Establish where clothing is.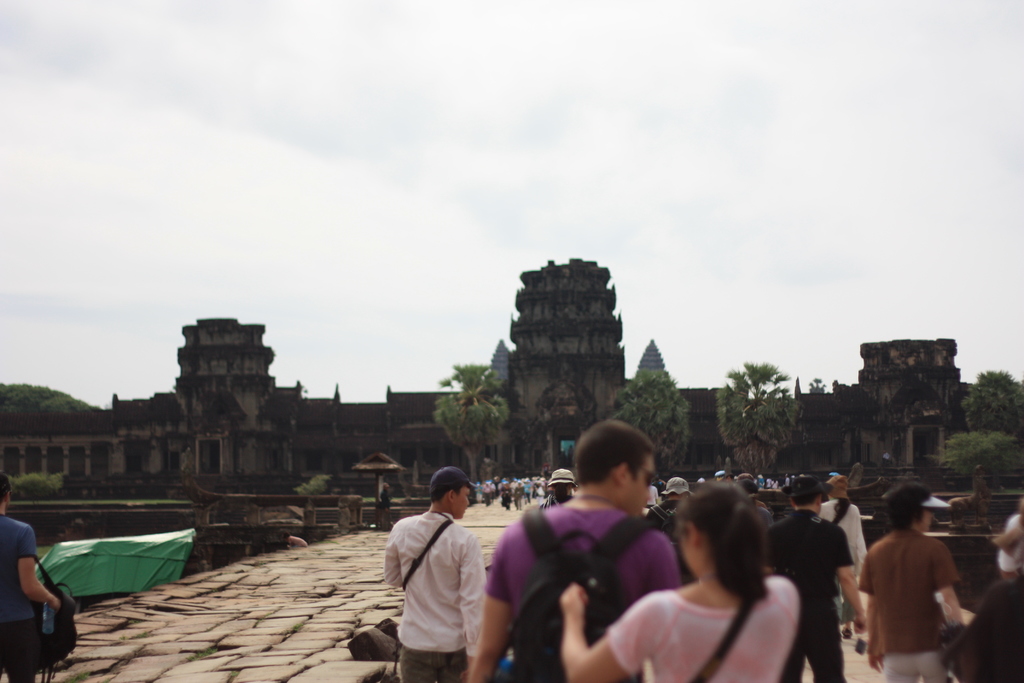
Established at <region>0, 514, 40, 682</region>.
